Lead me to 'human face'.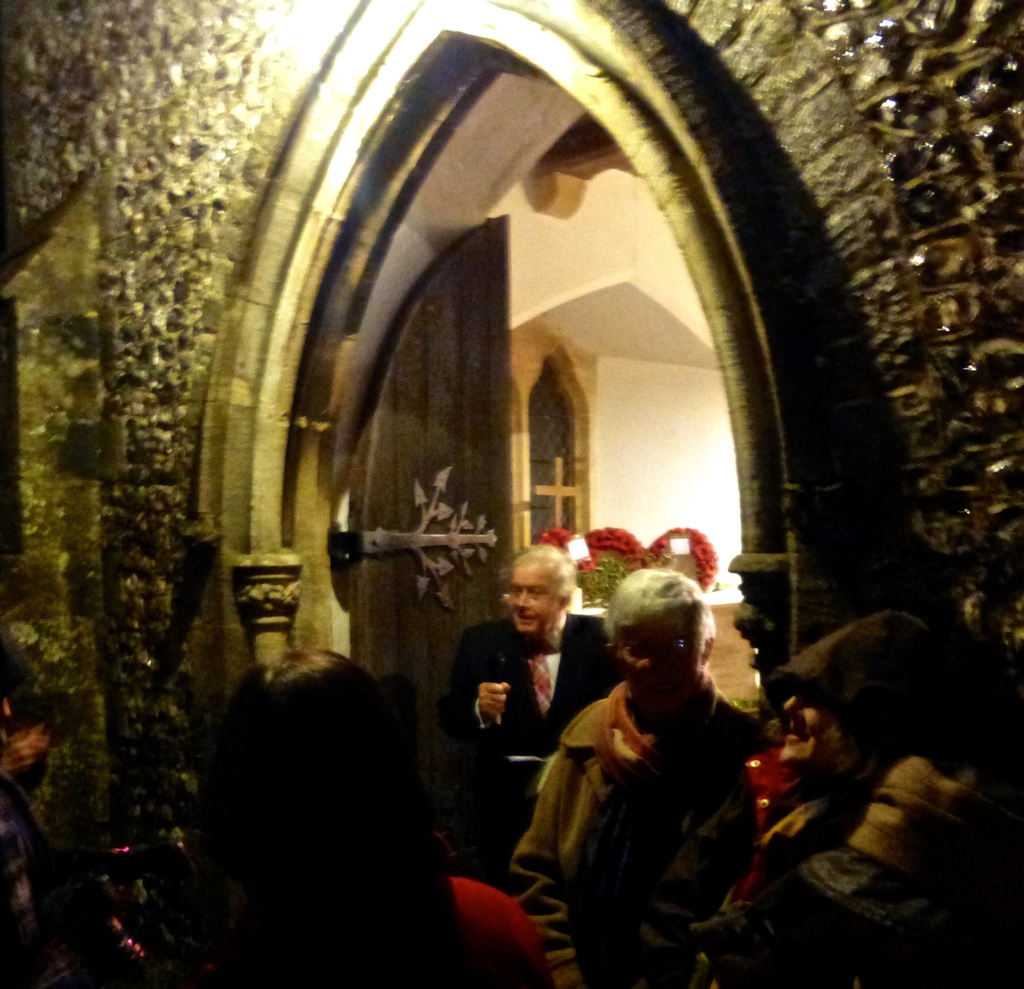
Lead to {"left": 622, "top": 615, "right": 701, "bottom": 708}.
